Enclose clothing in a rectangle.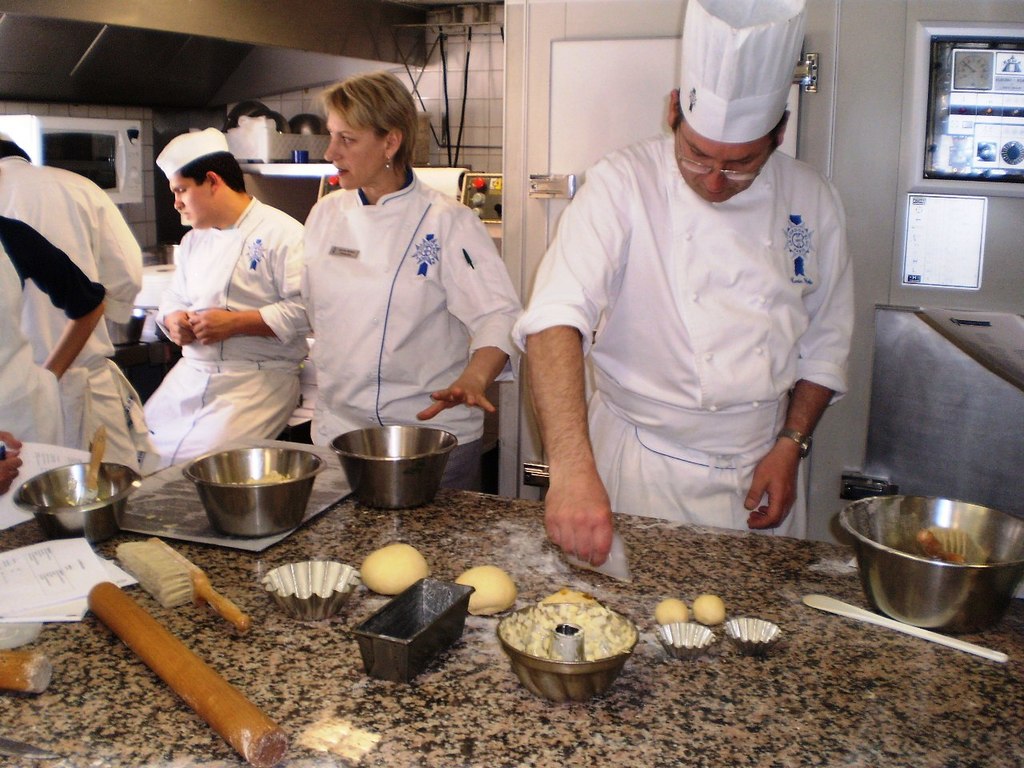
141:206:313:458.
